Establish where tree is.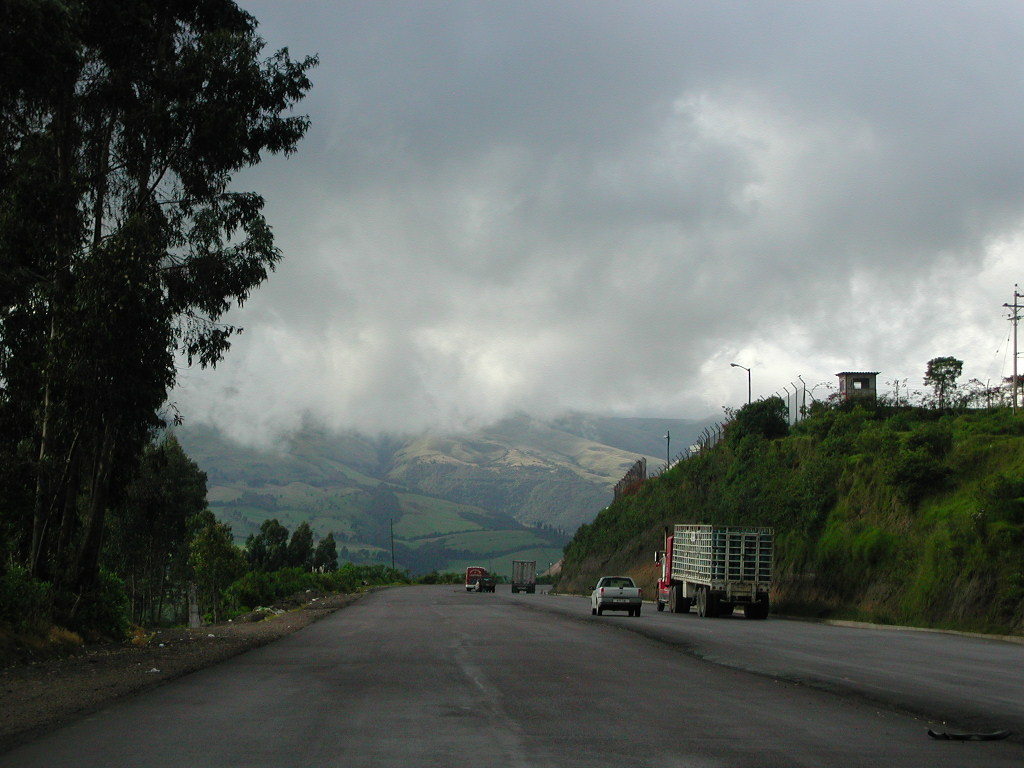
Established at box(924, 361, 964, 406).
